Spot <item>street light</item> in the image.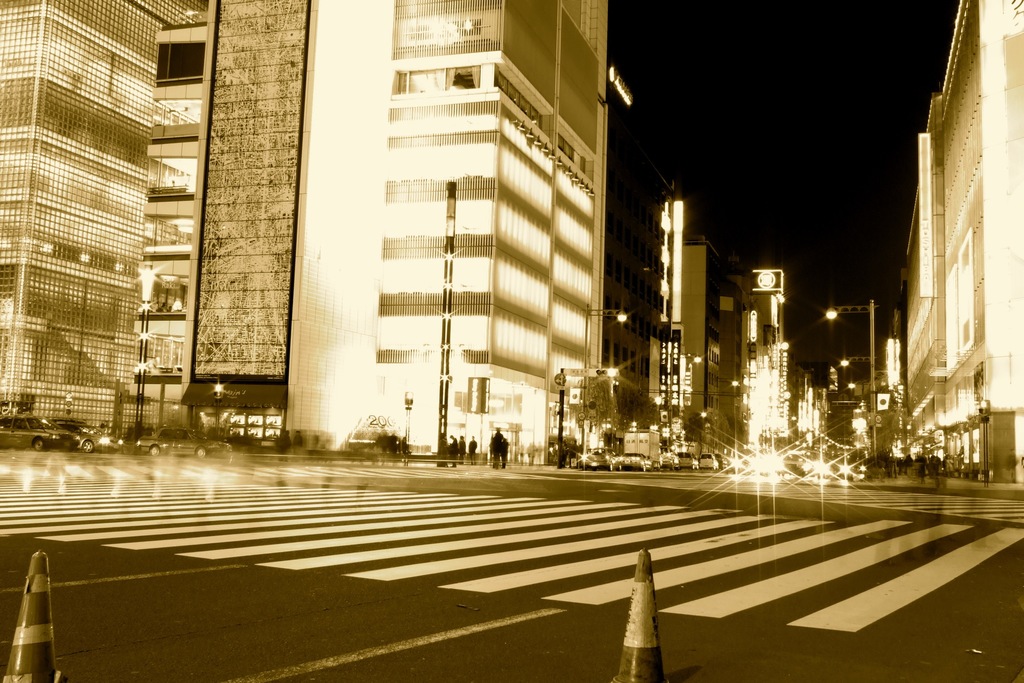
<item>street light</item> found at (x1=136, y1=259, x2=162, y2=442).
